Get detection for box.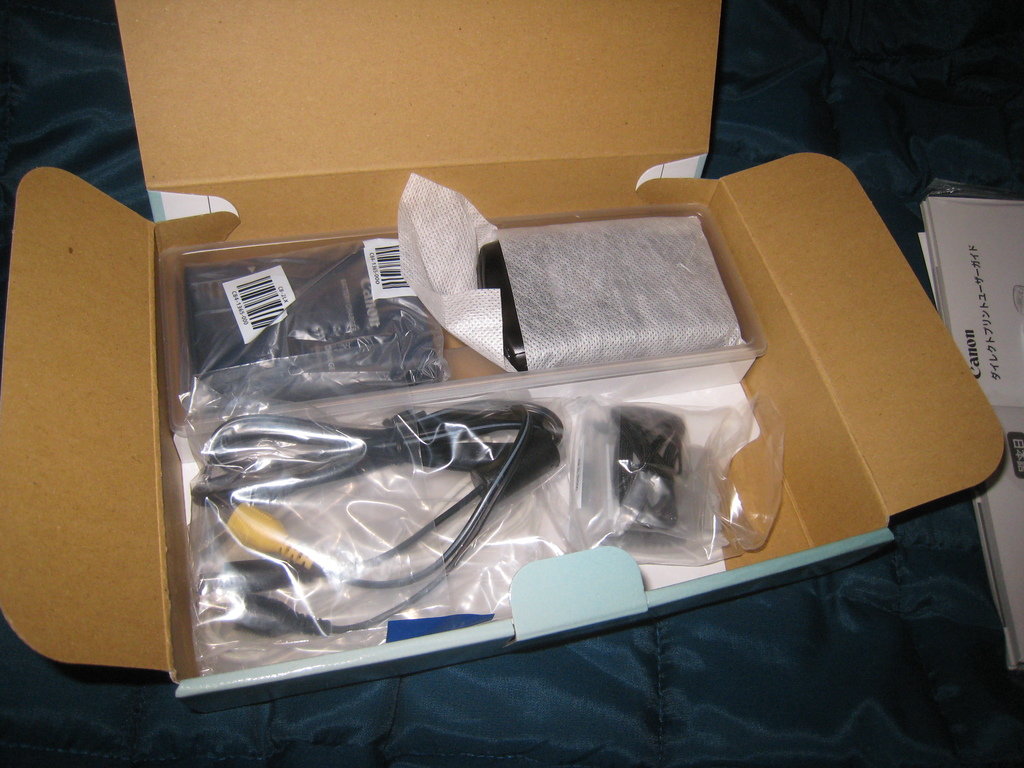
Detection: [68, 104, 992, 723].
